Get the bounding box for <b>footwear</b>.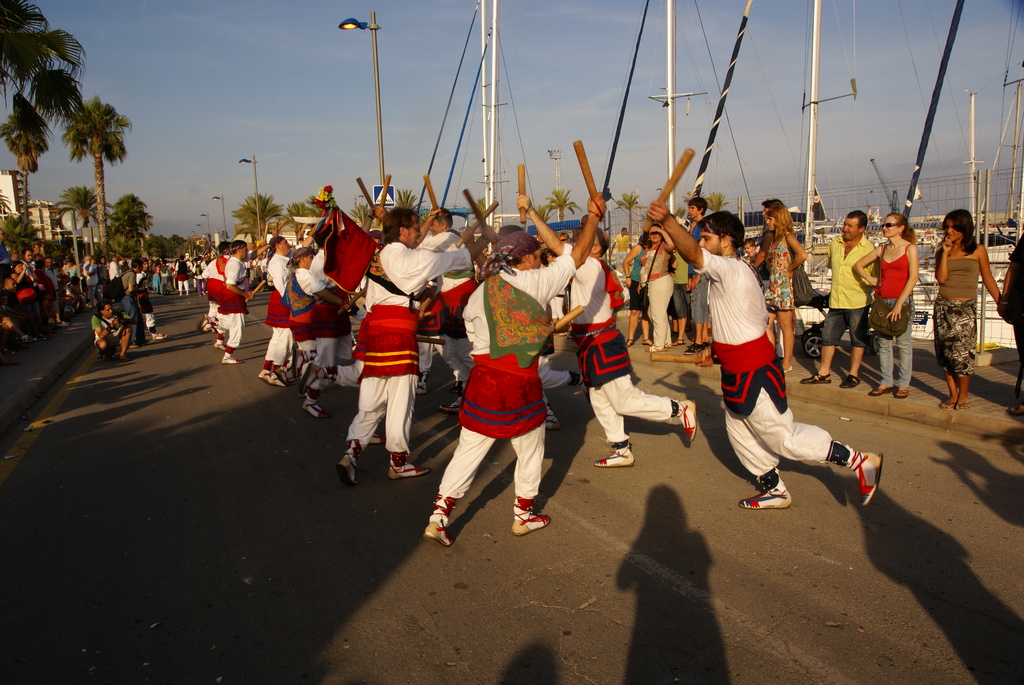
[413,369,429,393].
